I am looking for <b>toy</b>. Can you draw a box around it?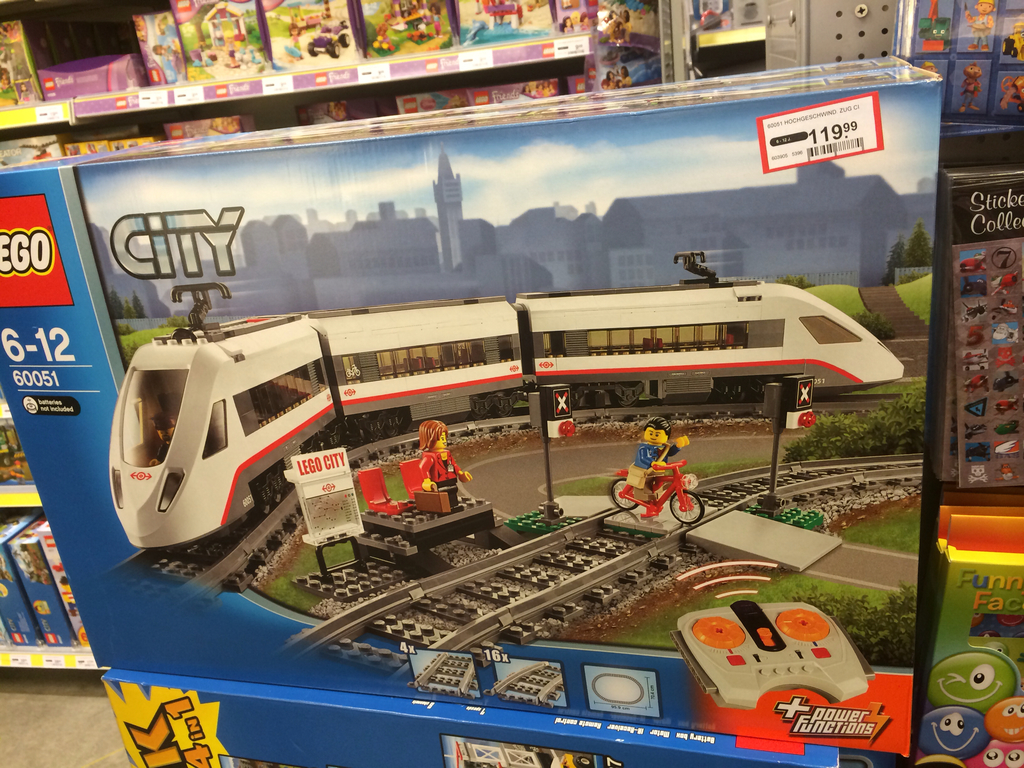
Sure, the bounding box is rect(391, 93, 482, 124).
